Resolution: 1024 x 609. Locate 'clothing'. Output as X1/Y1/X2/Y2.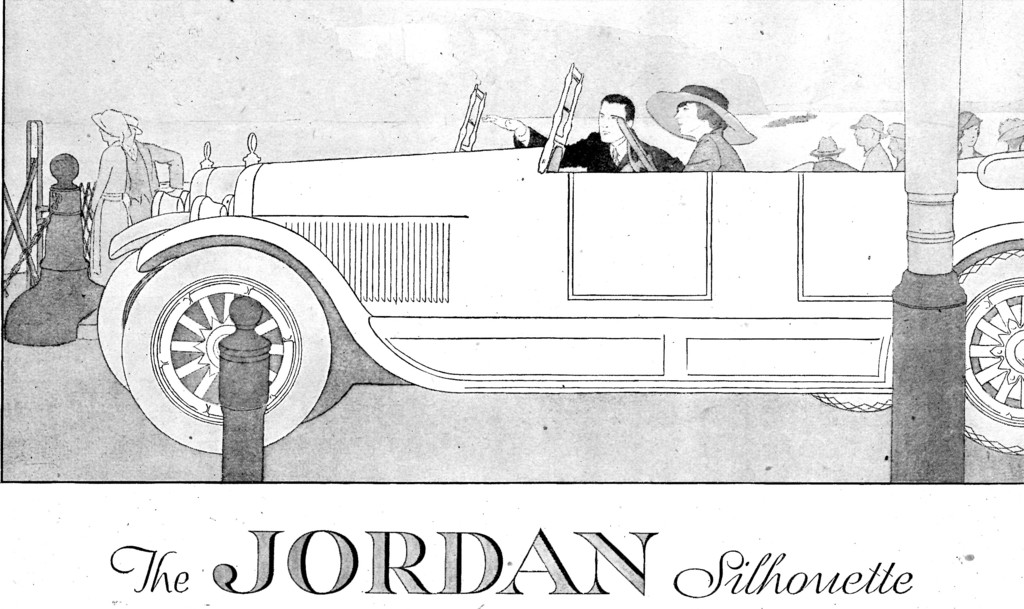
531/136/676/197.
